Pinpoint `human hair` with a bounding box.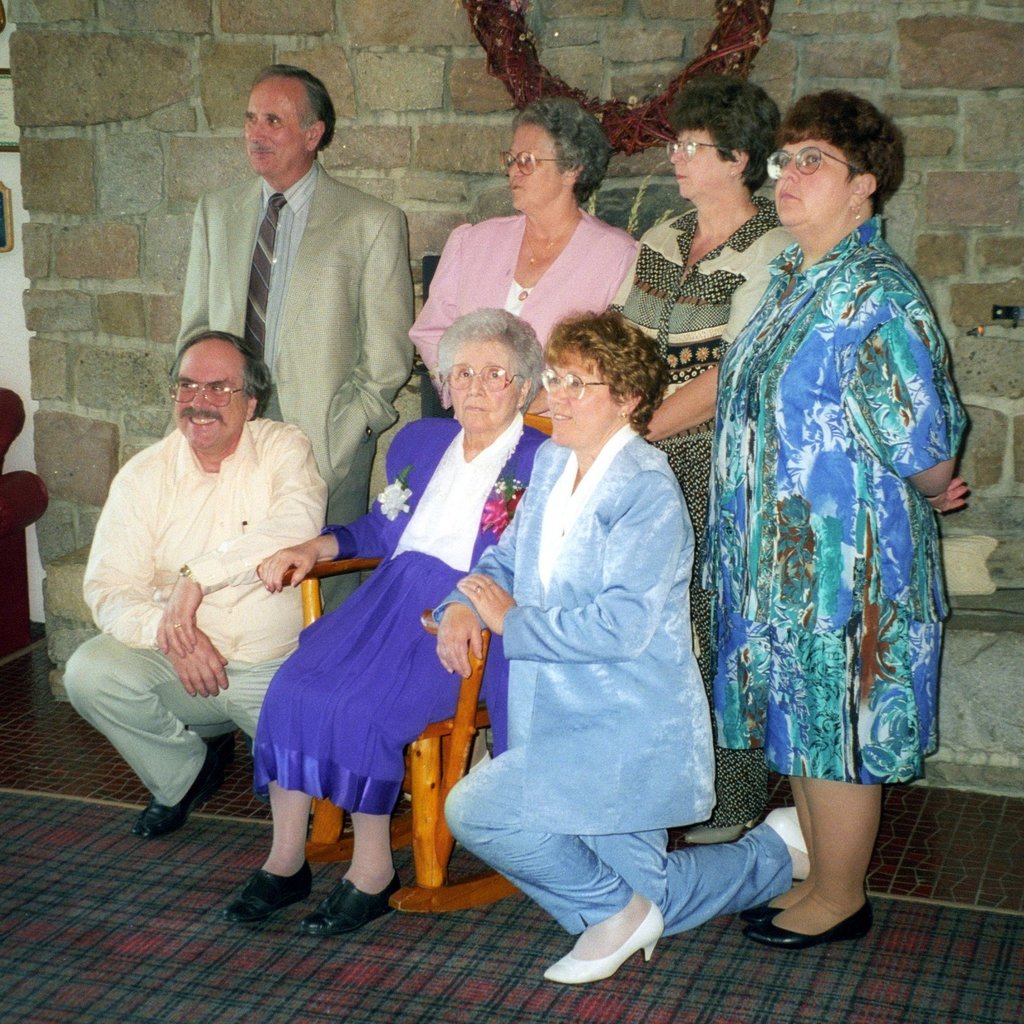
[664, 68, 784, 198].
